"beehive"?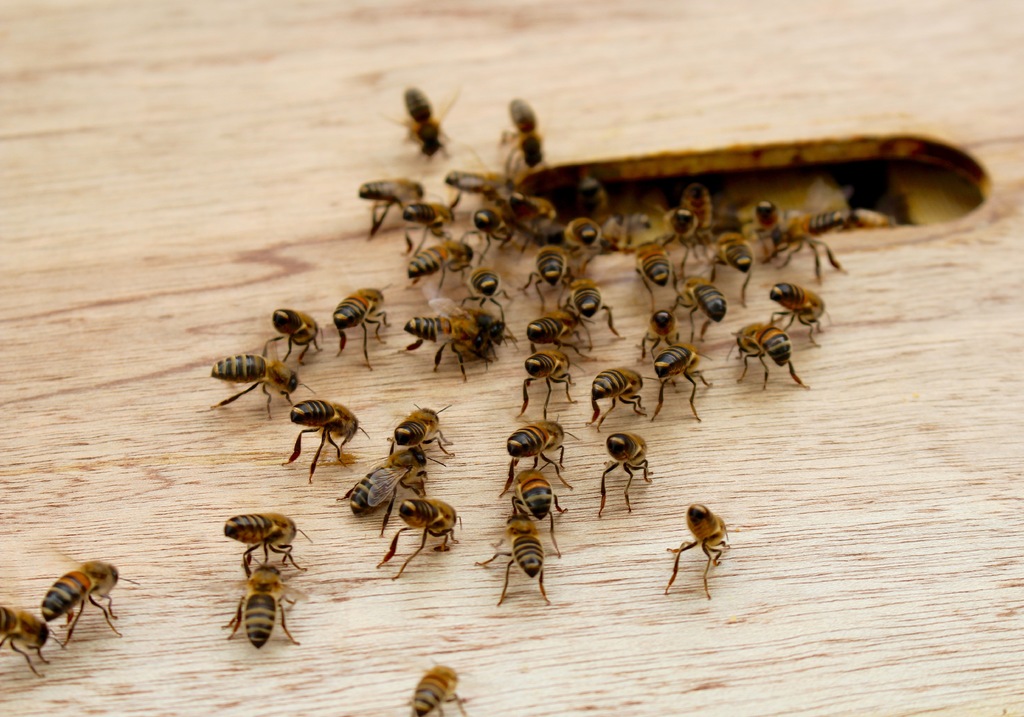
<region>0, 0, 1023, 716</region>
